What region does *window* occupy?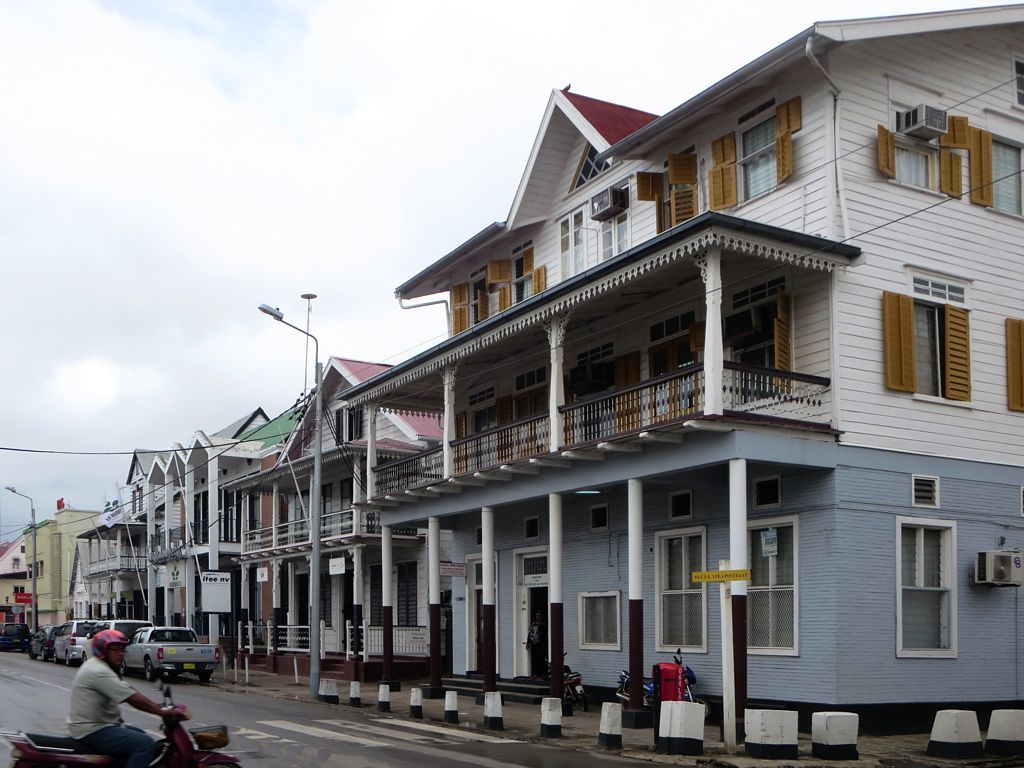
[1004,313,1023,414].
